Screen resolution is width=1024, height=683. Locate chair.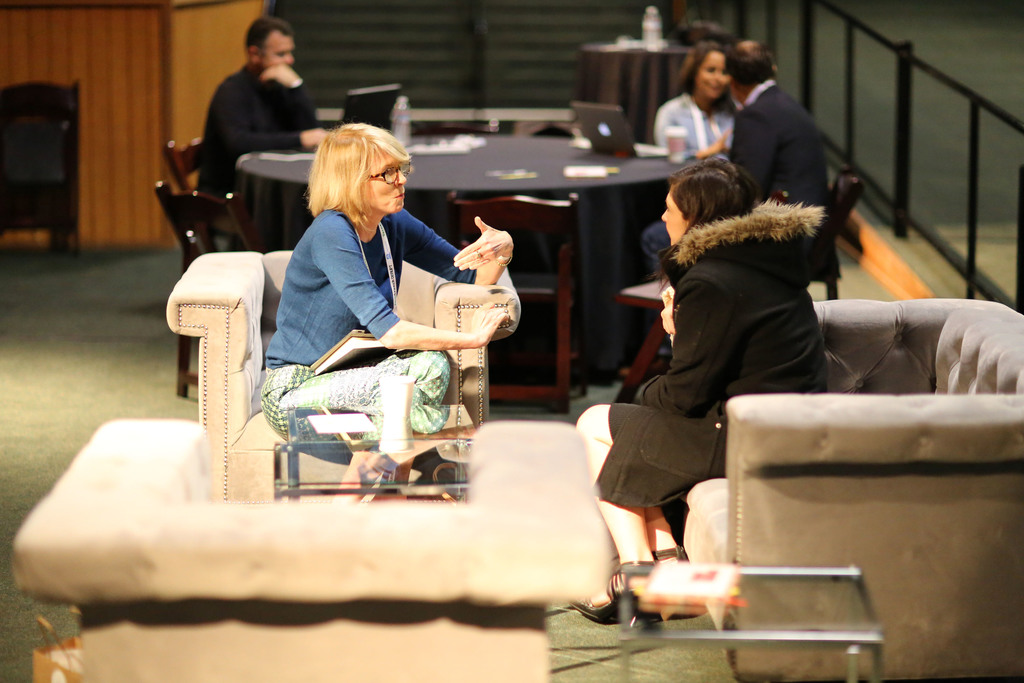
<box>164,130,209,195</box>.
